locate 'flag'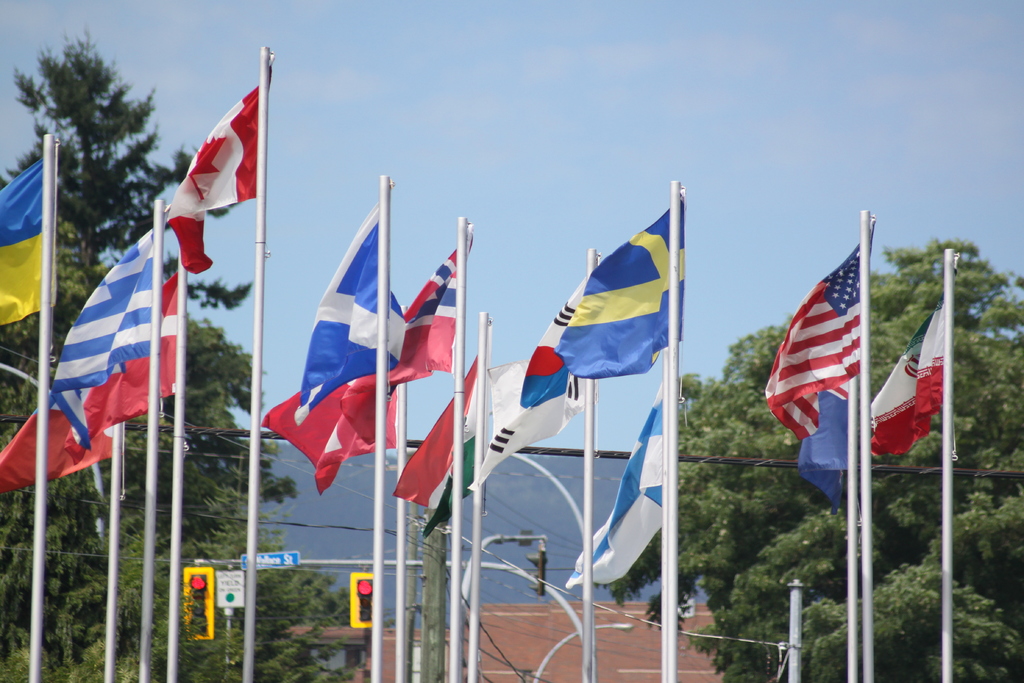
bbox(390, 364, 486, 531)
